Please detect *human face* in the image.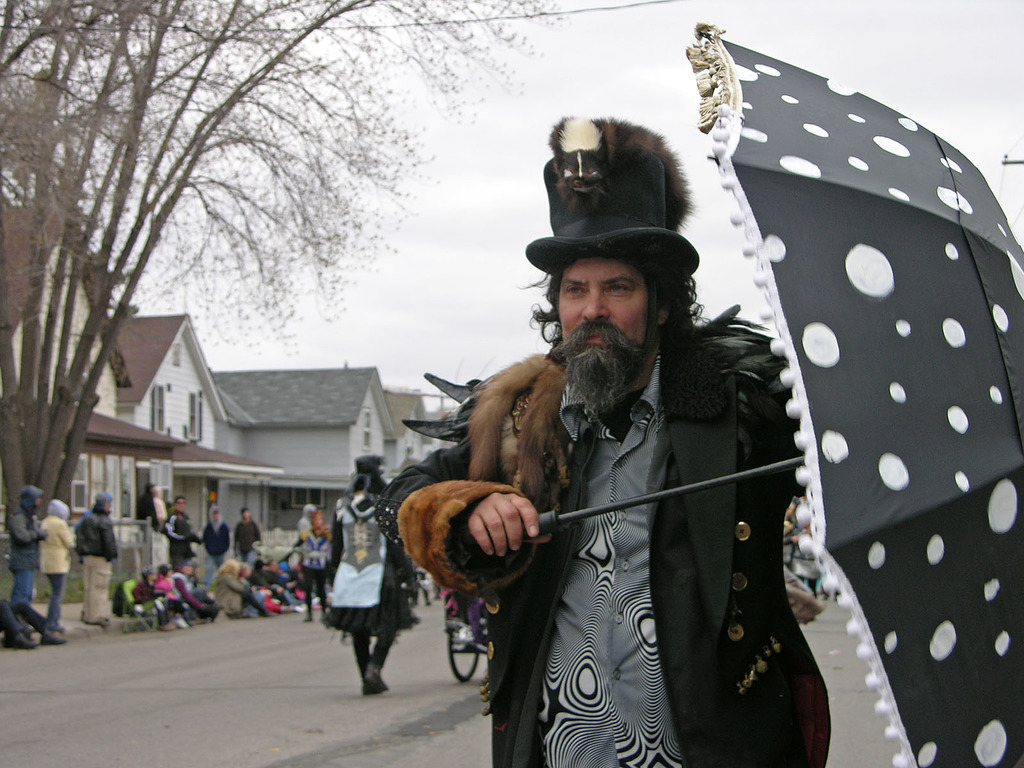
rect(241, 508, 250, 518).
